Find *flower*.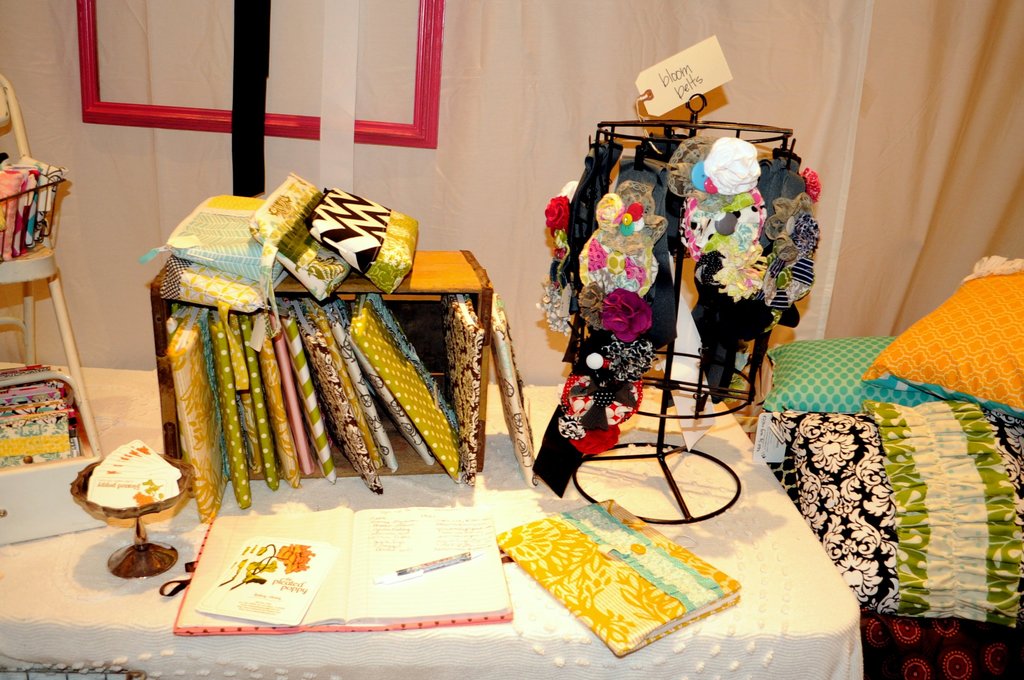
{"x1": 543, "y1": 191, "x2": 583, "y2": 236}.
